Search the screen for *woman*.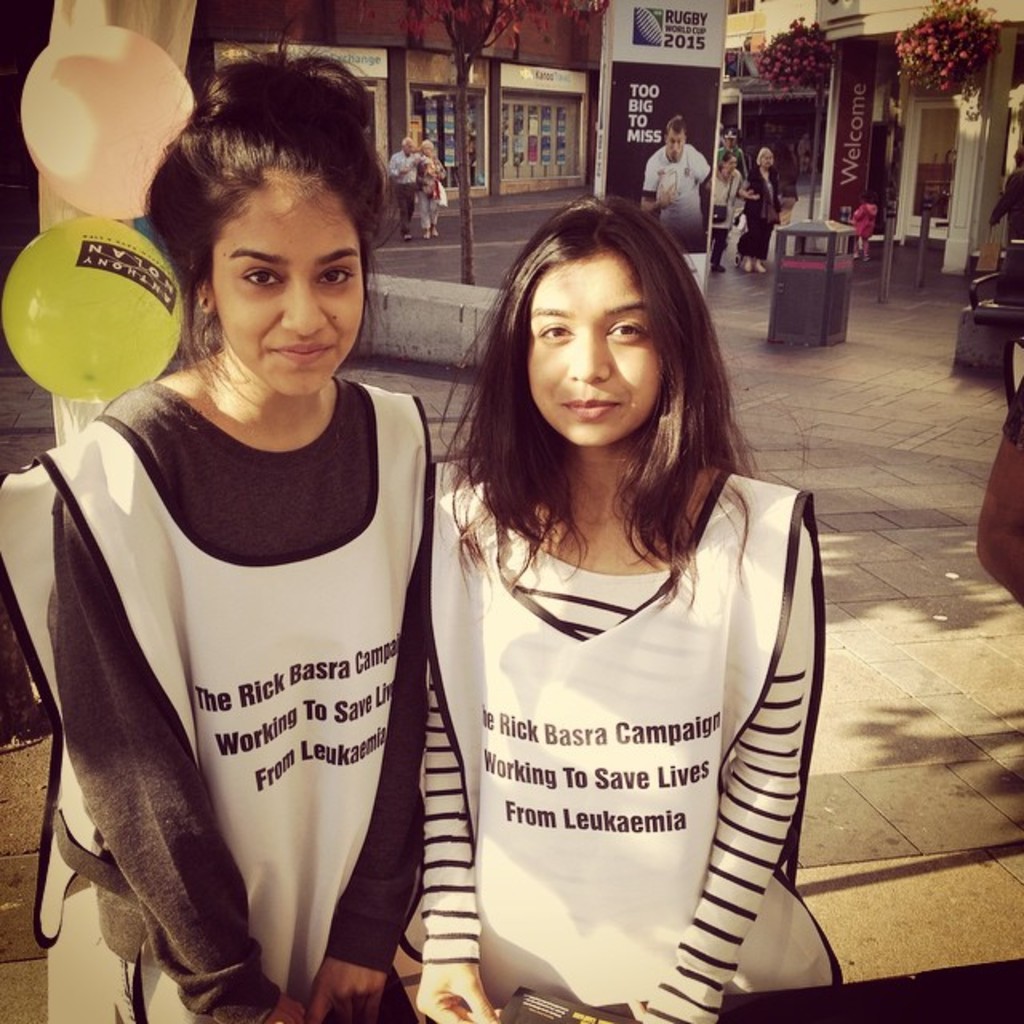
Found at 418/136/445/238.
